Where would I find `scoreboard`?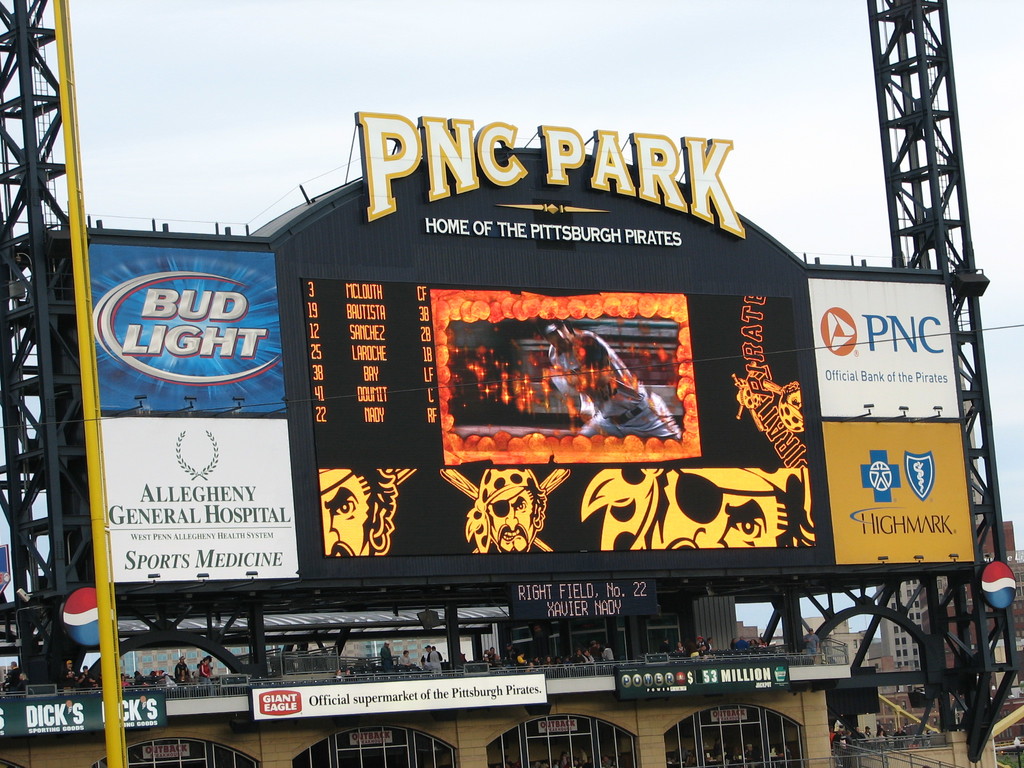
At [x1=295, y1=278, x2=444, y2=473].
